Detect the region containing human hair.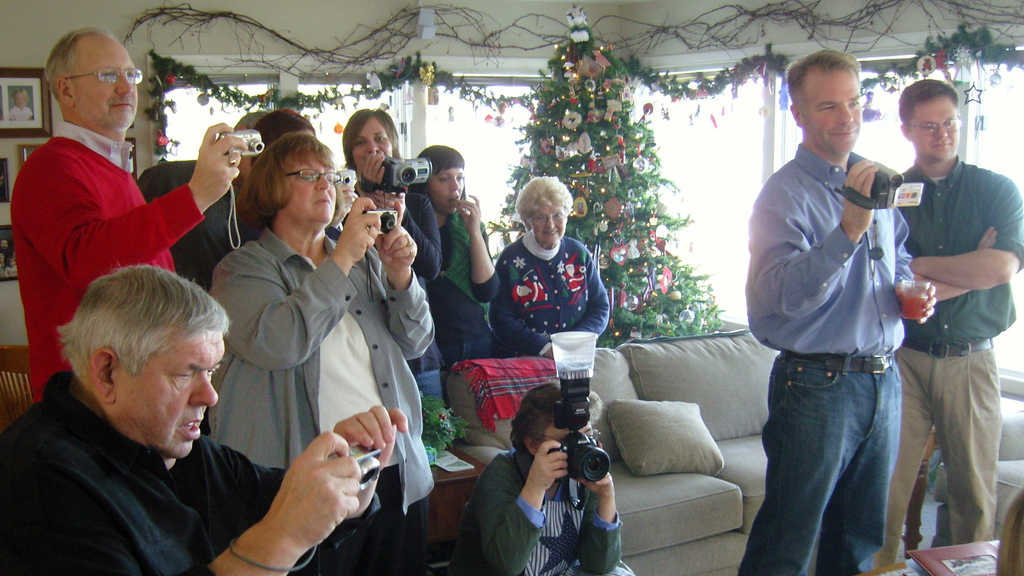
{"left": 44, "top": 28, "right": 116, "bottom": 103}.
